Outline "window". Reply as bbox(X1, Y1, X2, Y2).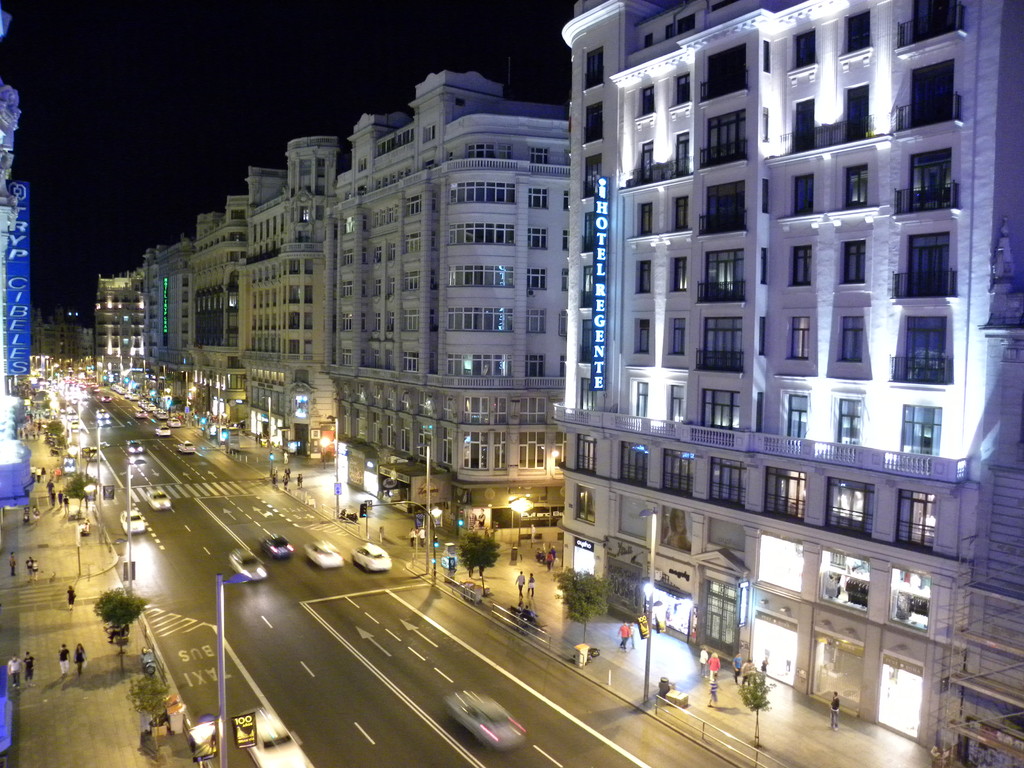
bbox(584, 264, 591, 300).
